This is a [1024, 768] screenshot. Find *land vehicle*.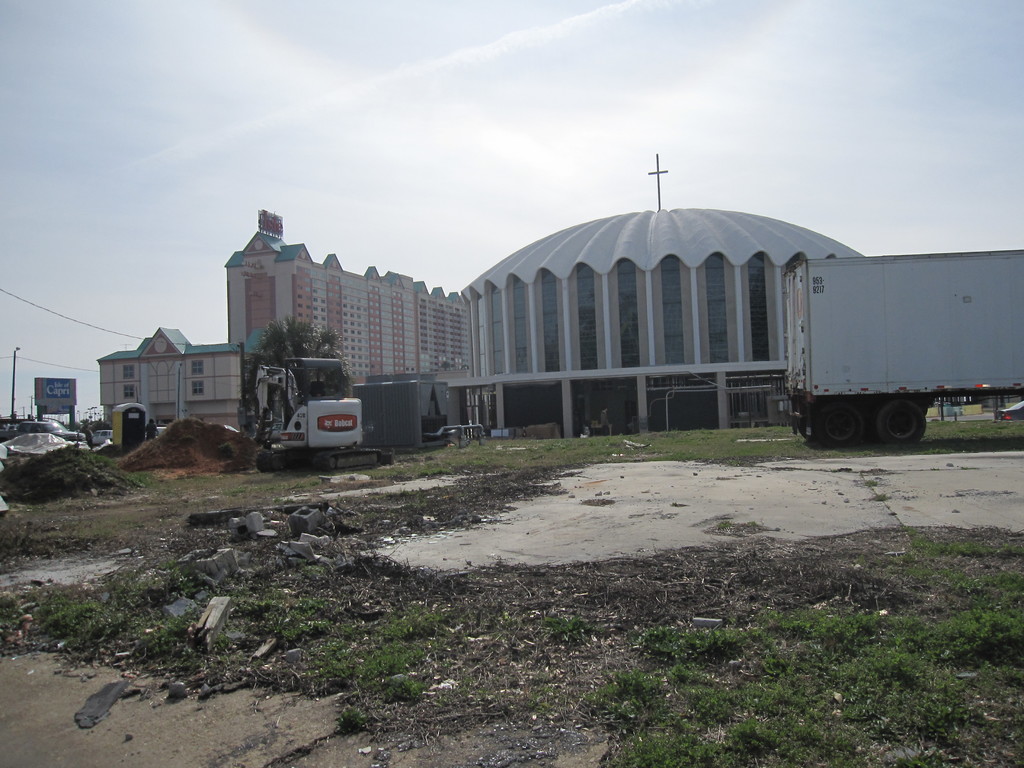
Bounding box: (left=997, top=401, right=1023, bottom=419).
